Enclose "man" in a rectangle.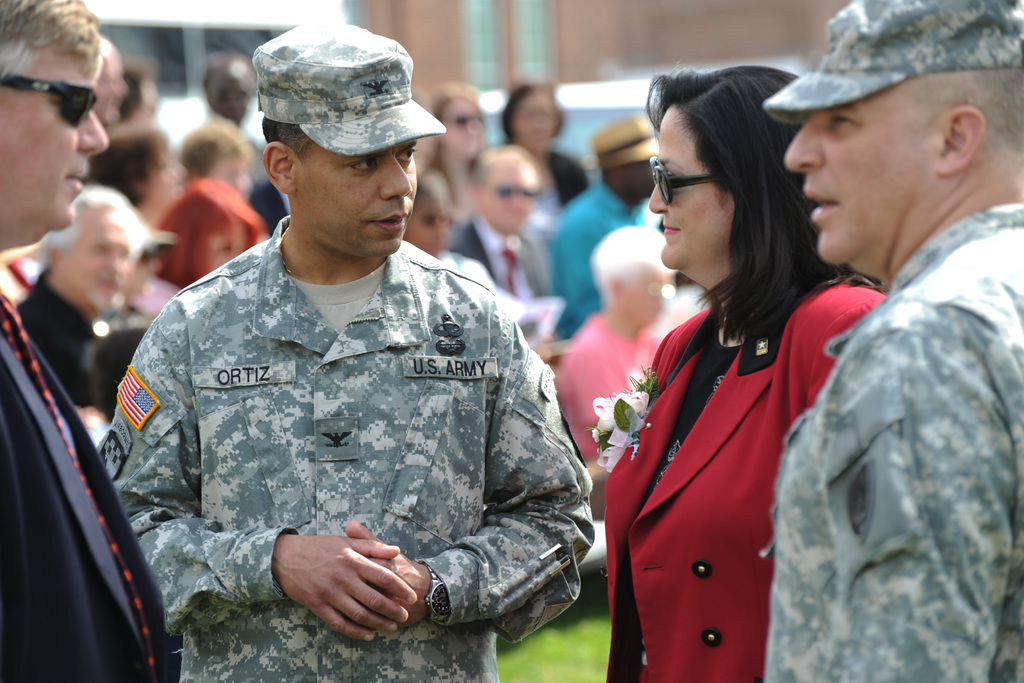
10:178:155:436.
